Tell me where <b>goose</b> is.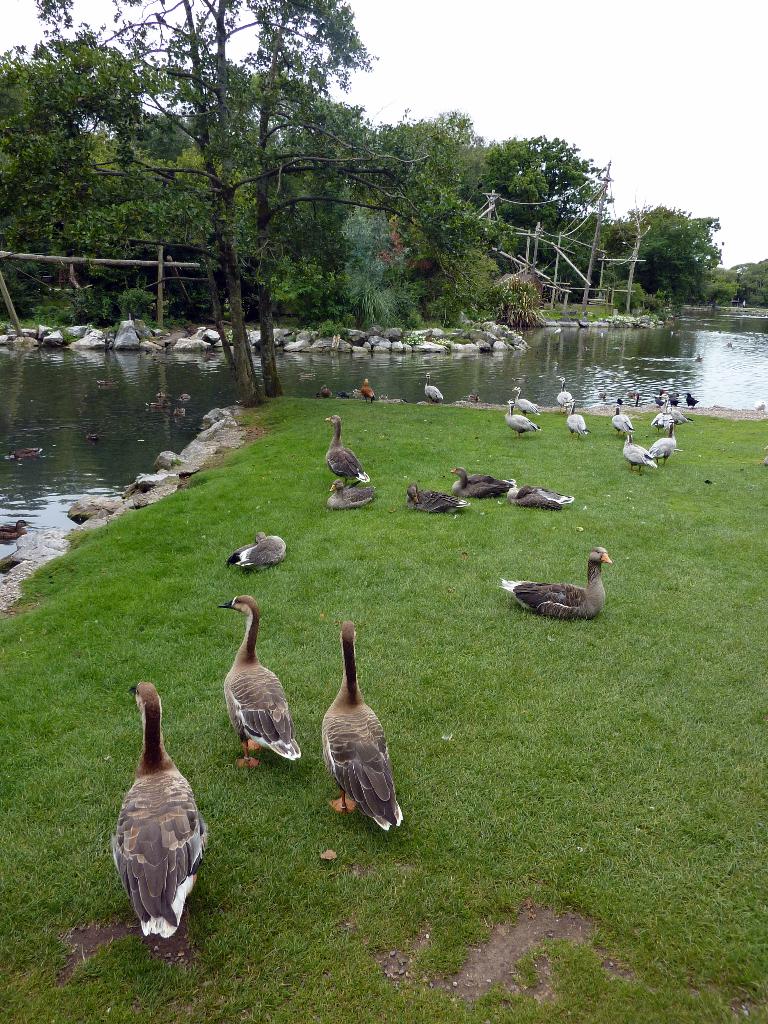
<b>goose</b> is at 324:413:367:483.
